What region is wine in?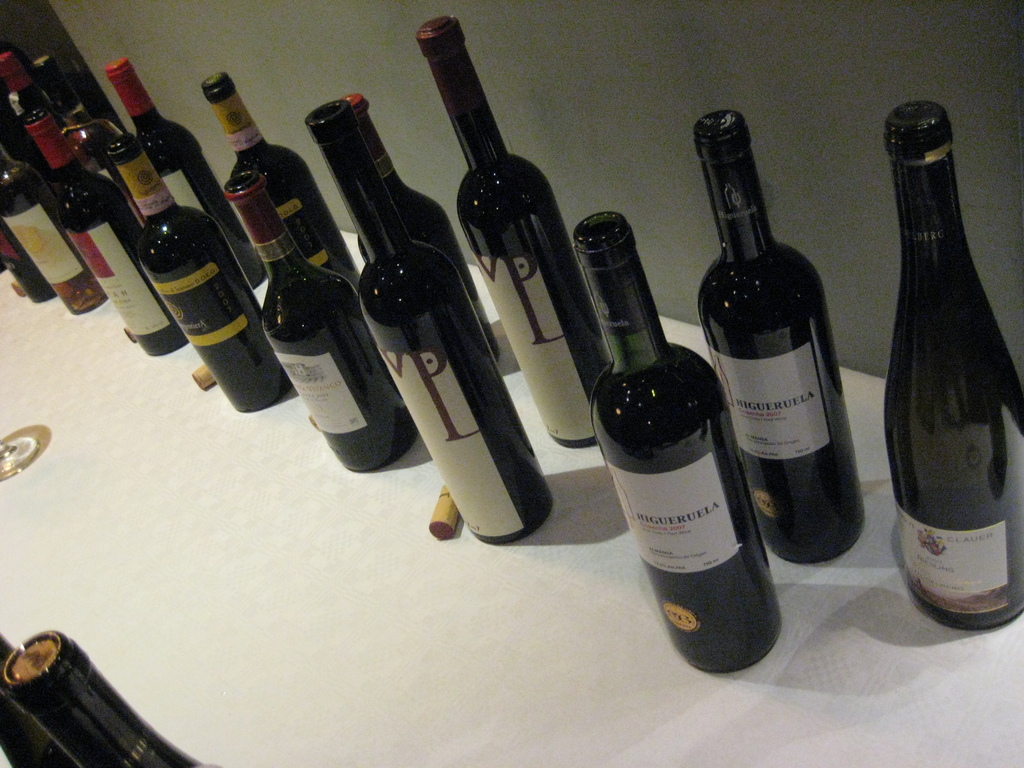
pyautogui.locateOnScreen(336, 93, 500, 362).
